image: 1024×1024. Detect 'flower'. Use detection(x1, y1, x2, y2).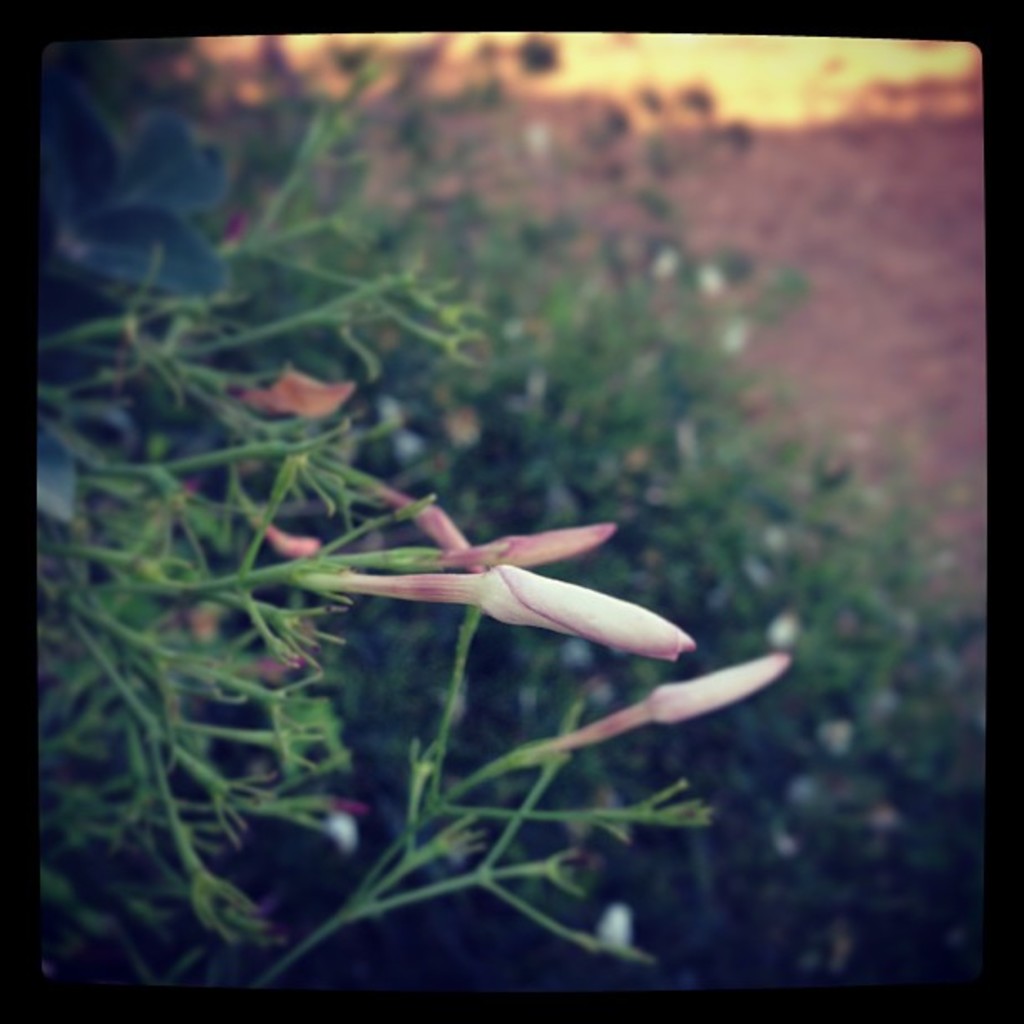
detection(361, 484, 475, 559).
